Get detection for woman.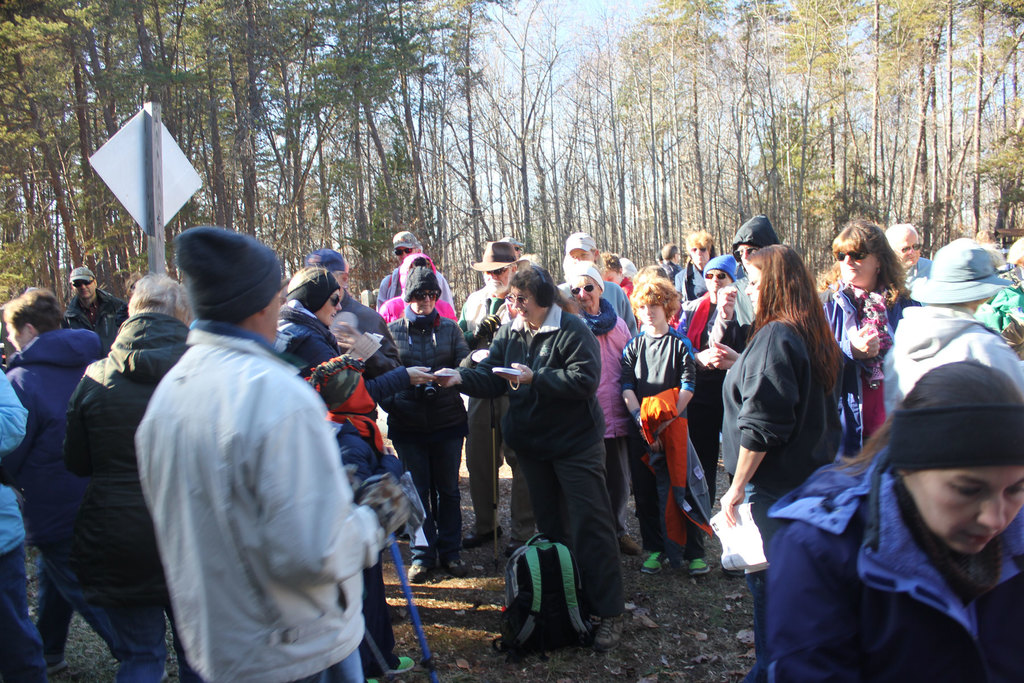
Detection: 436,265,625,652.
